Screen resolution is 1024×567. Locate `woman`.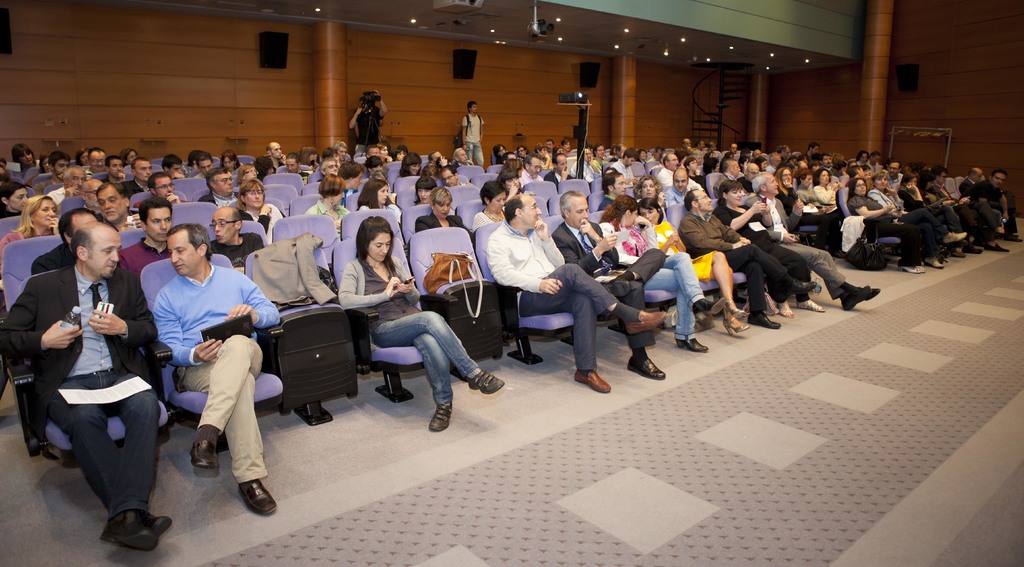
(871, 173, 940, 272).
